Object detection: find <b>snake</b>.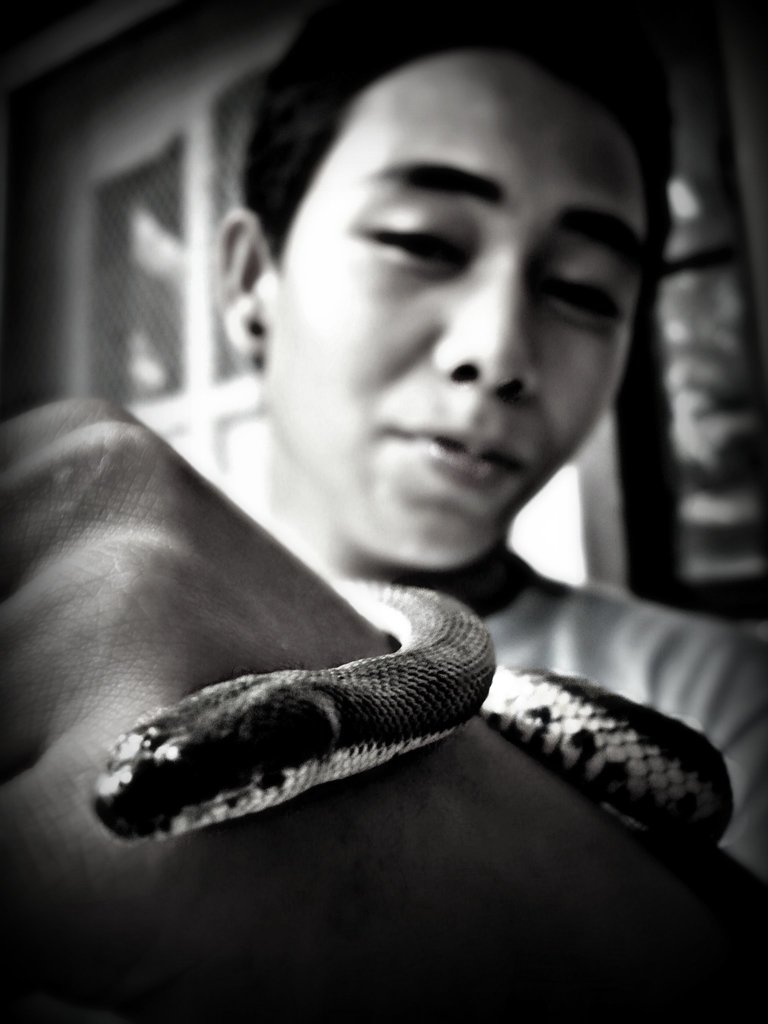
(93,584,735,848).
